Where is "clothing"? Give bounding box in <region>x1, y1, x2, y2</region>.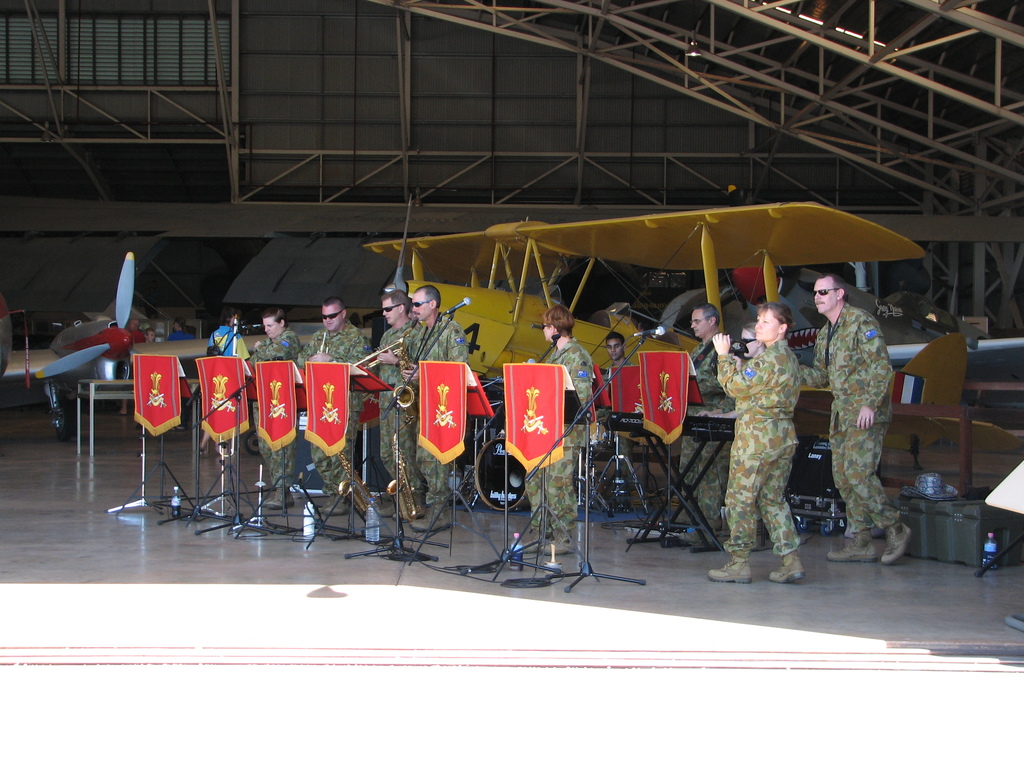
<region>239, 326, 304, 487</region>.
